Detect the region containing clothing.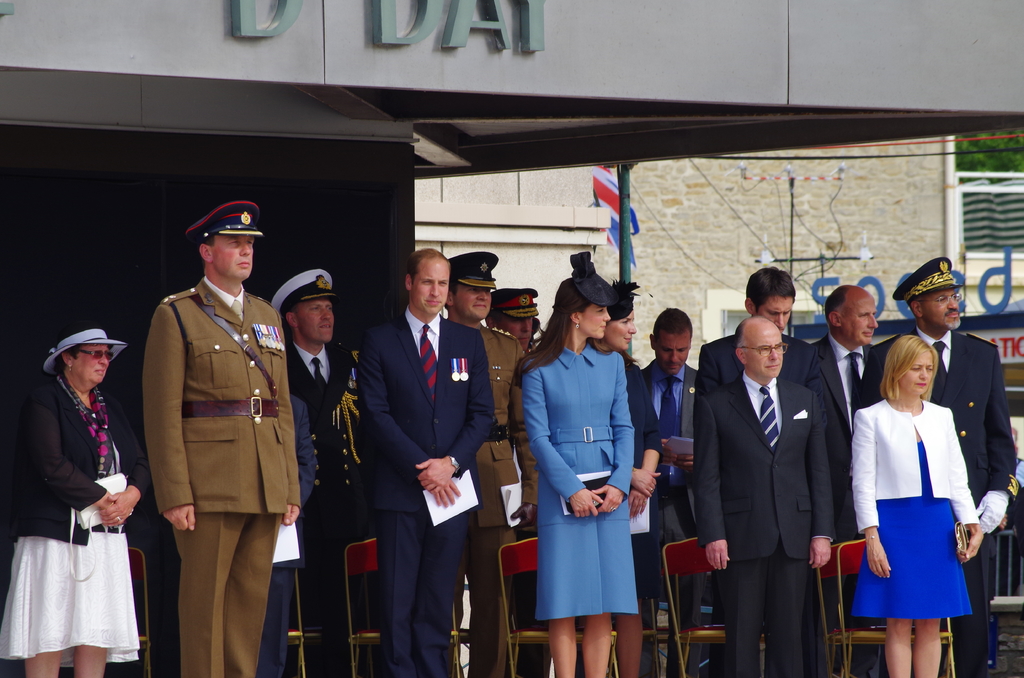
locate(701, 331, 817, 402).
